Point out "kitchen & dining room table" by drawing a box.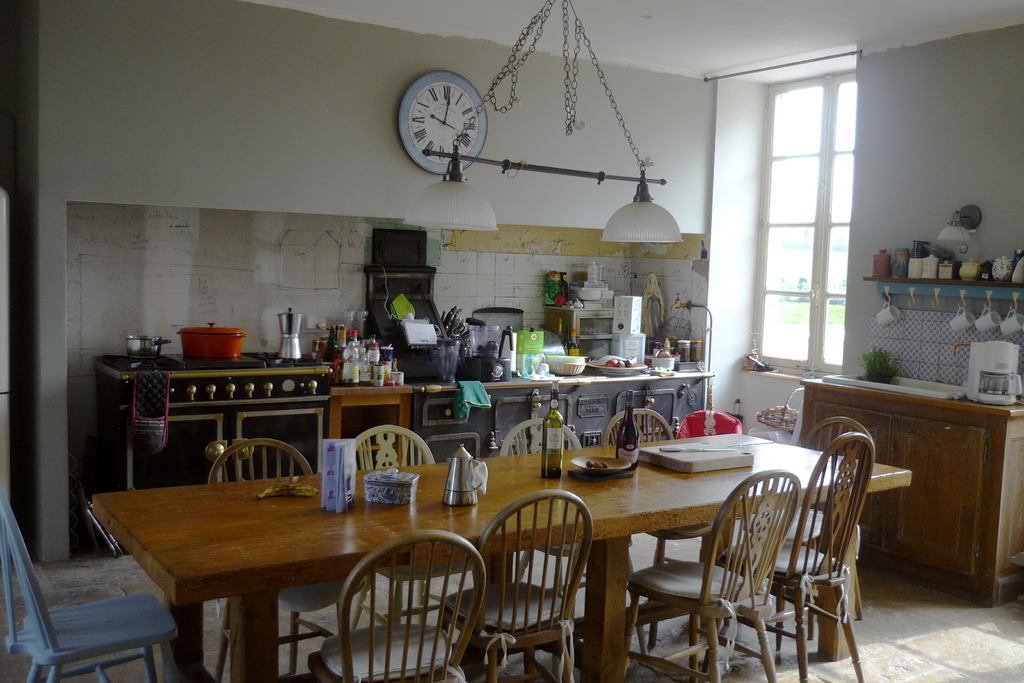
detection(92, 431, 911, 682).
